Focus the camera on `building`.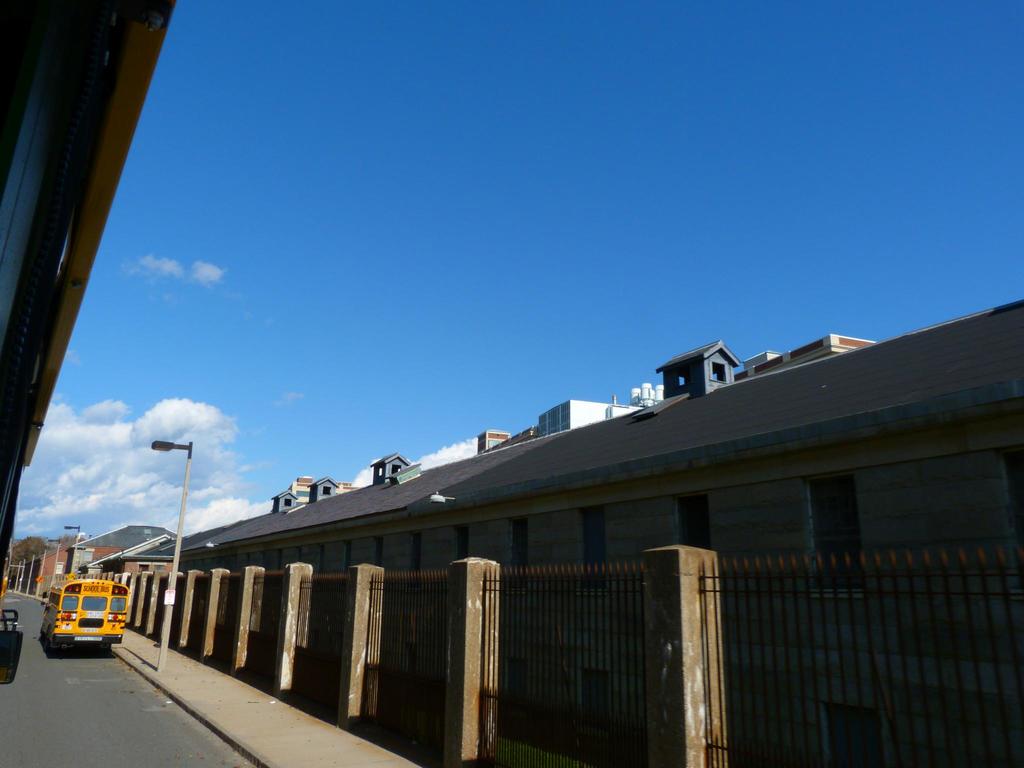
Focus region: x1=0, y1=0, x2=178, y2=574.
